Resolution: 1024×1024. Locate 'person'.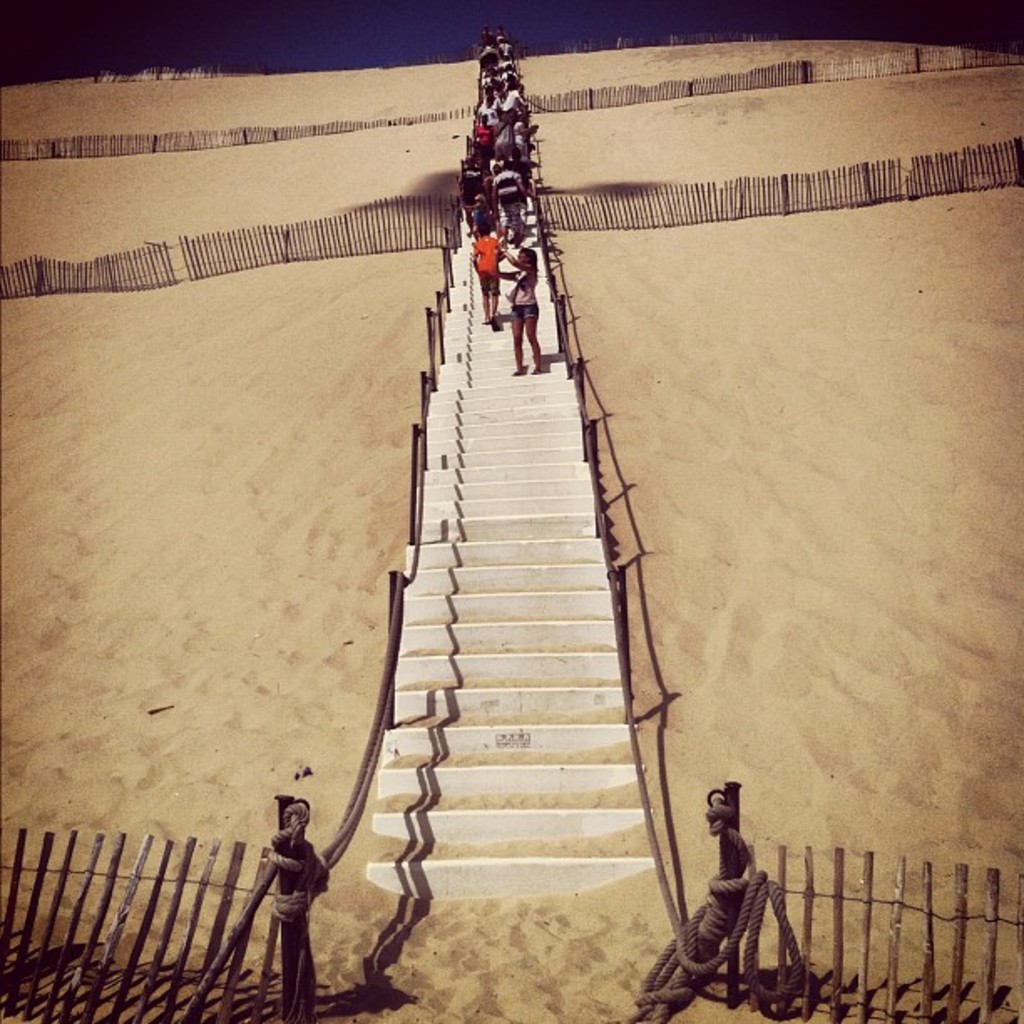
{"left": 238, "top": 795, "right": 315, "bottom": 1012}.
